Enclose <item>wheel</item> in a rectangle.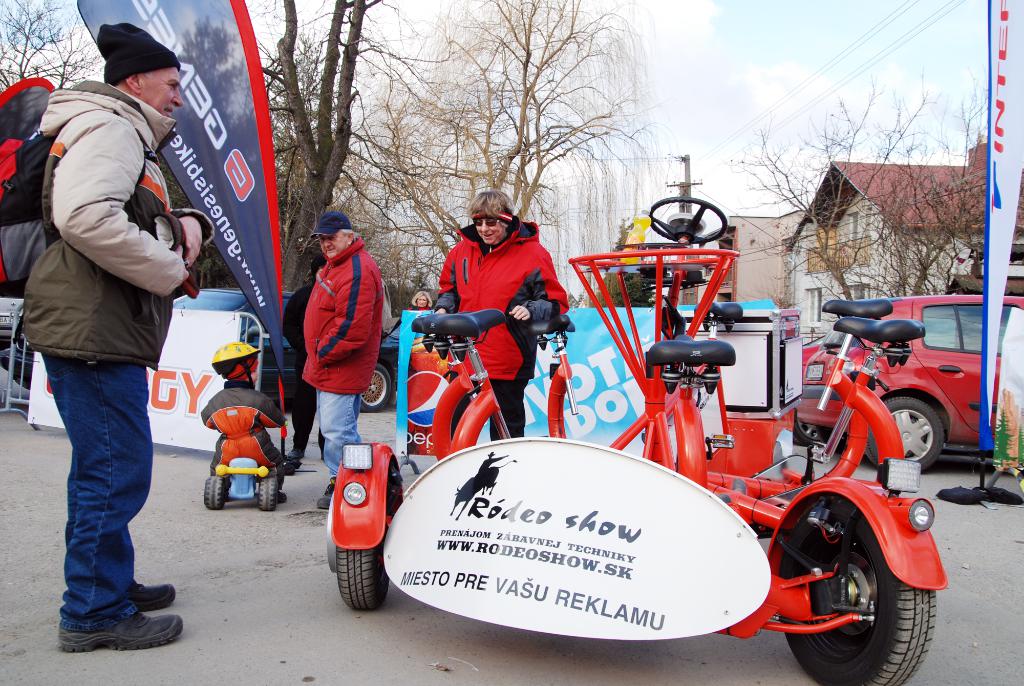
(339,546,390,610).
